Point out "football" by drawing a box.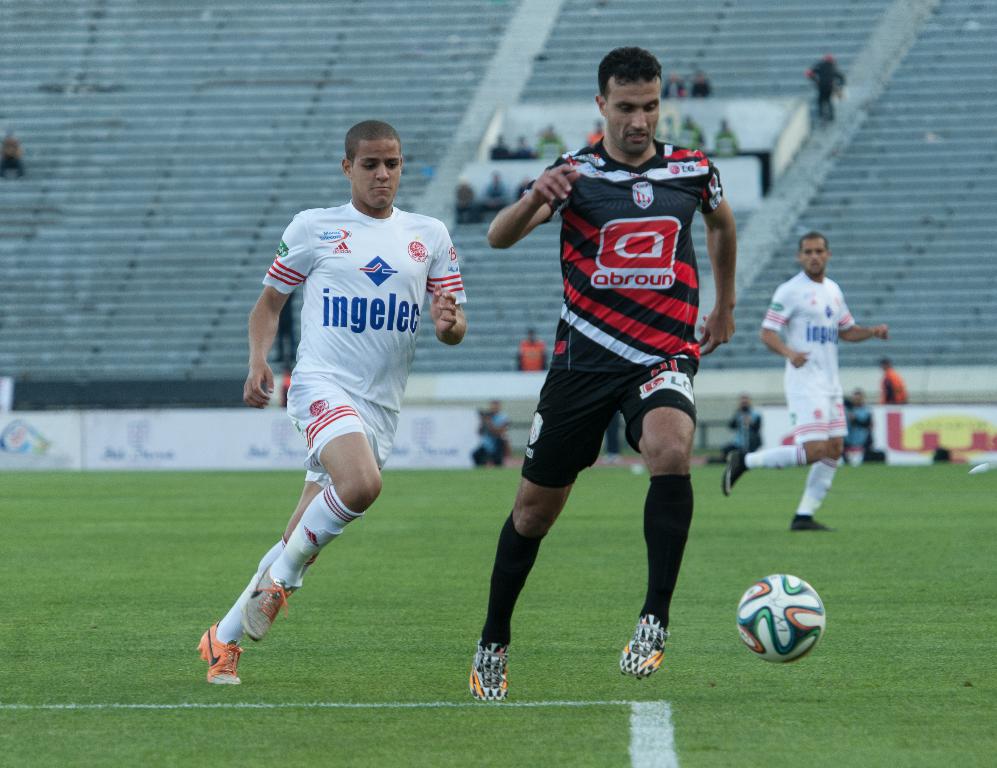
bbox=(737, 569, 828, 663).
